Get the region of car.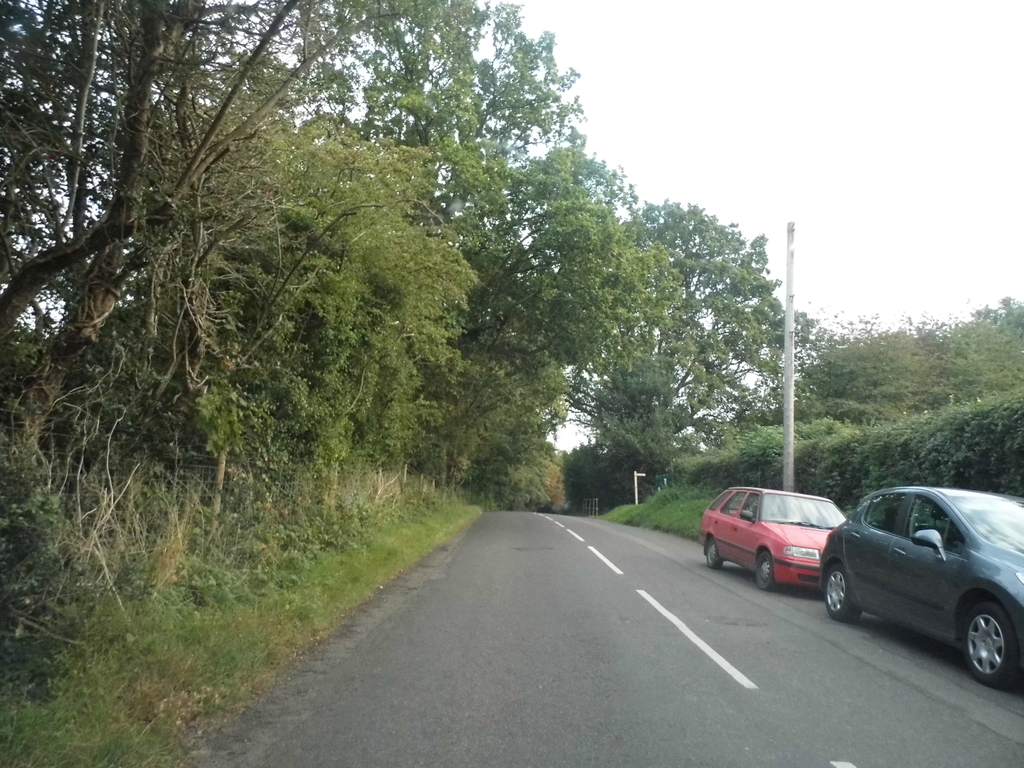
left=820, top=491, right=1023, bottom=694.
